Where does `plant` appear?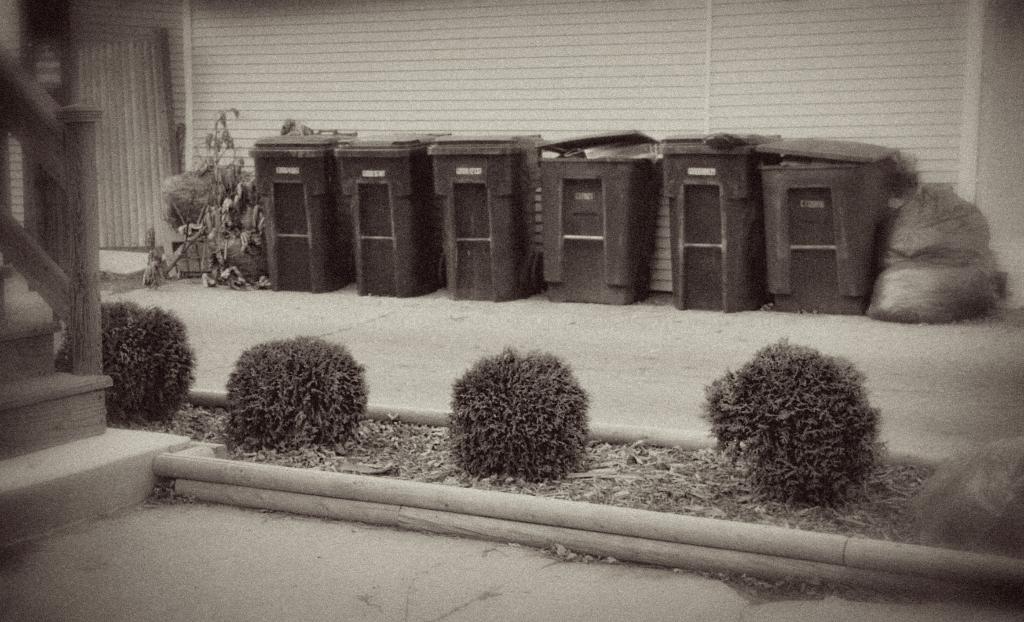
Appears at box(444, 345, 584, 487).
